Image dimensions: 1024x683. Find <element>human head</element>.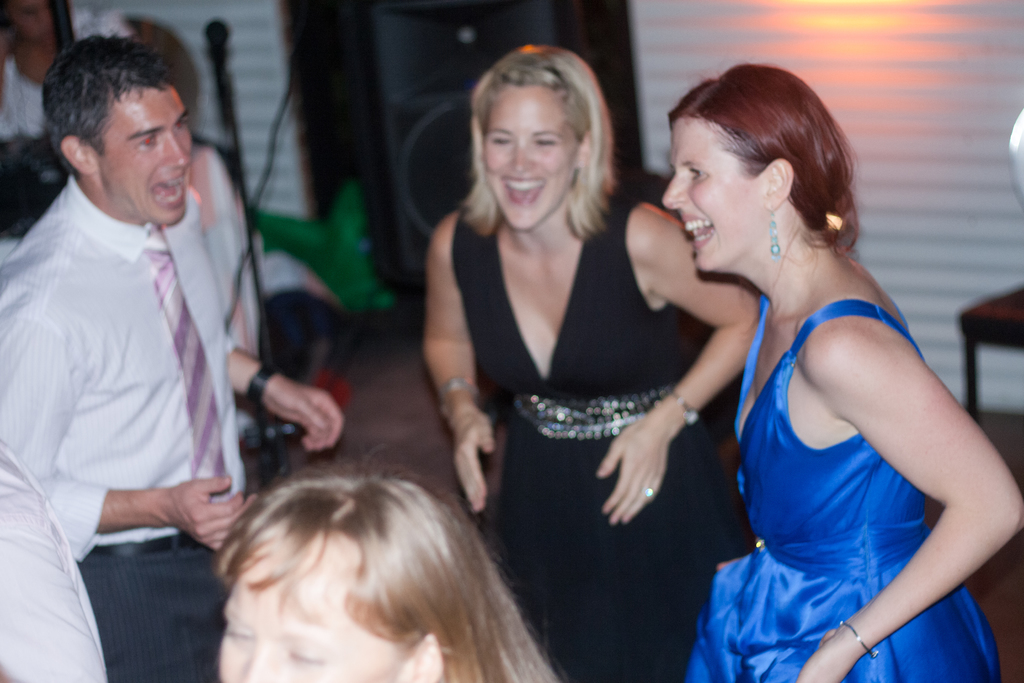
pyautogui.locateOnScreen(658, 63, 832, 279).
